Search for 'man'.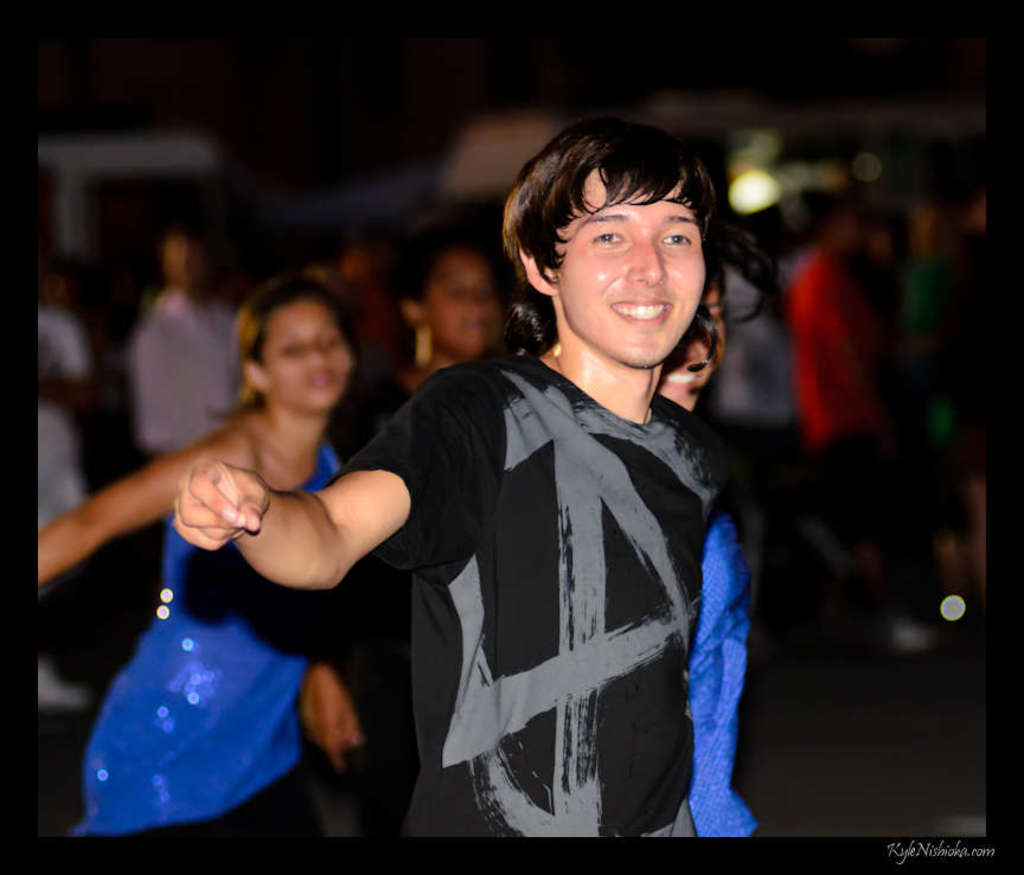
Found at bbox(132, 229, 241, 461).
